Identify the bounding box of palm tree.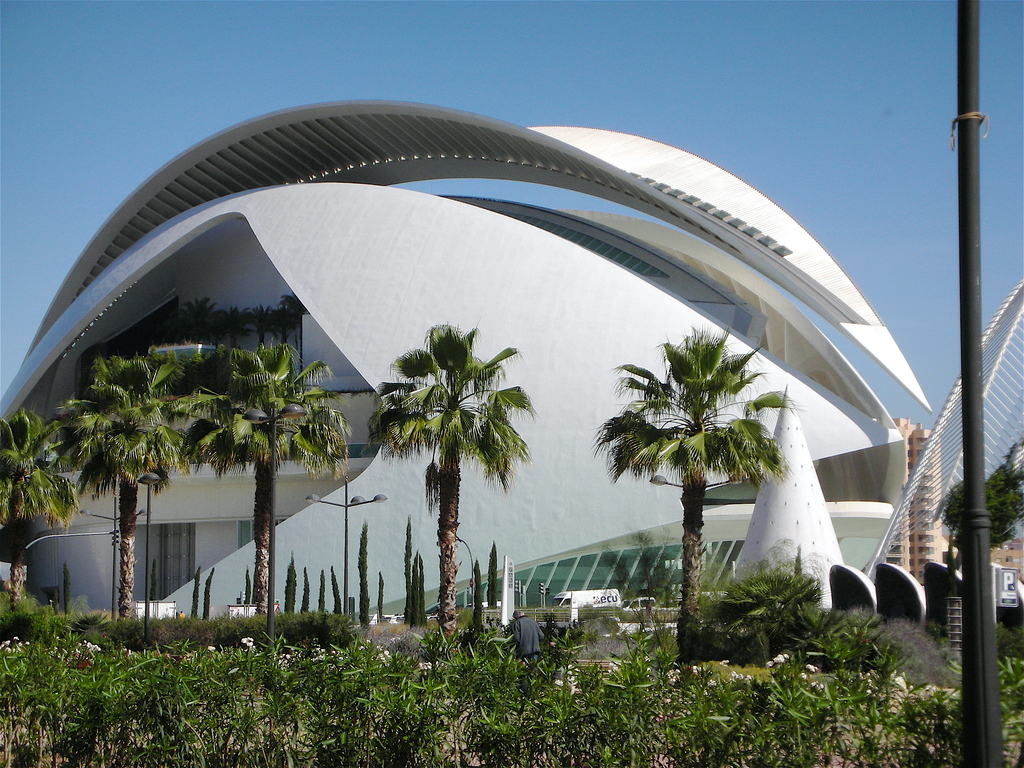
box=[0, 403, 92, 611].
